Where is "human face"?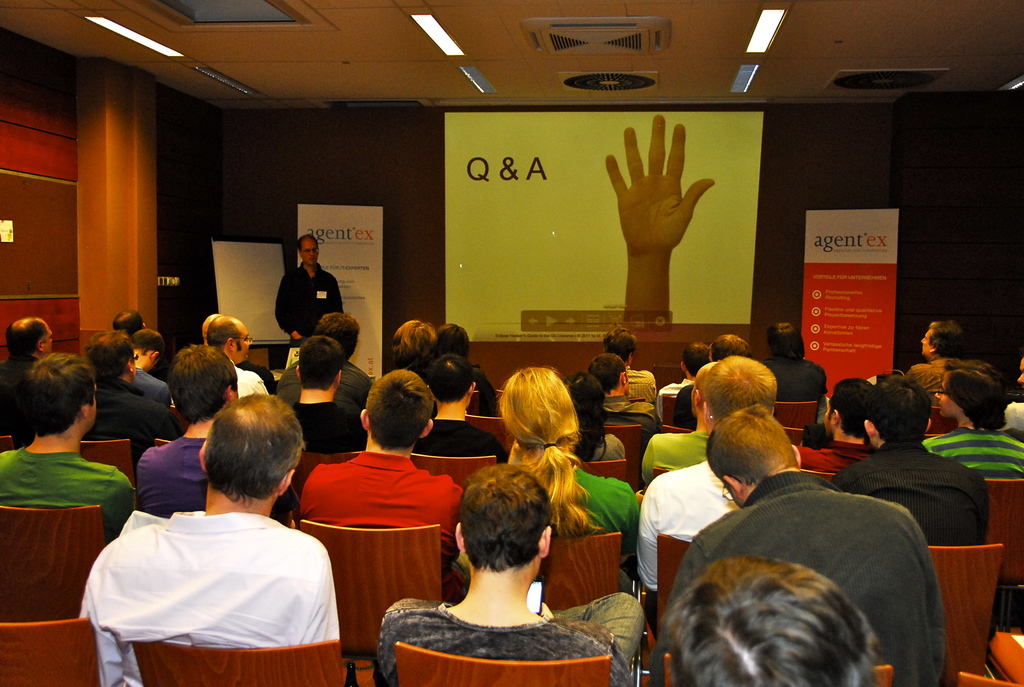
936:377:956:419.
